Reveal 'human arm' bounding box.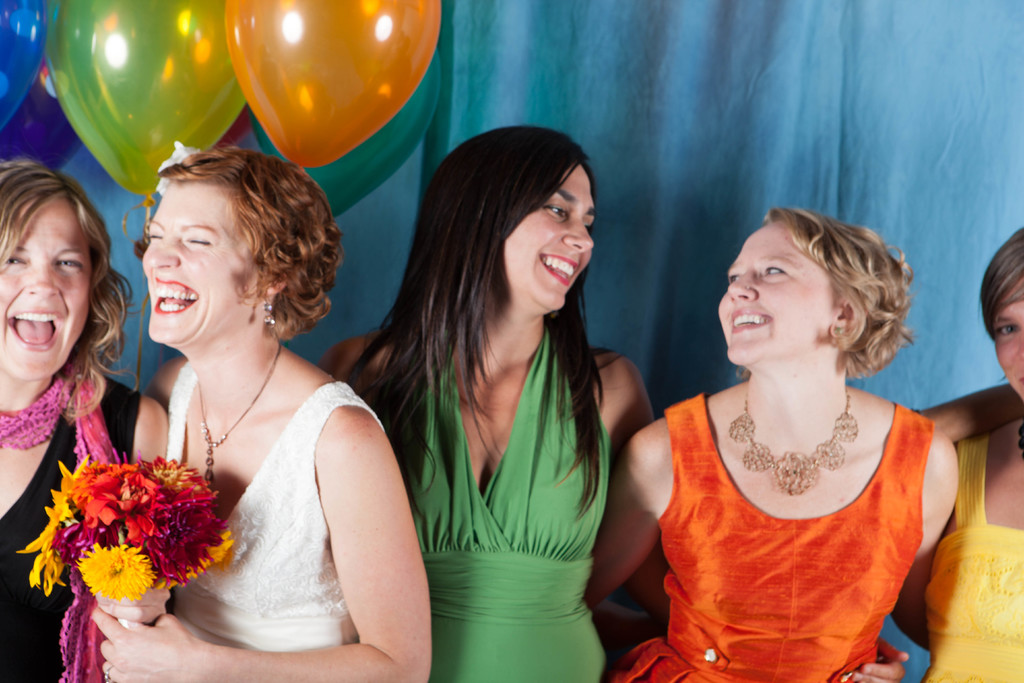
Revealed: [310,341,353,395].
